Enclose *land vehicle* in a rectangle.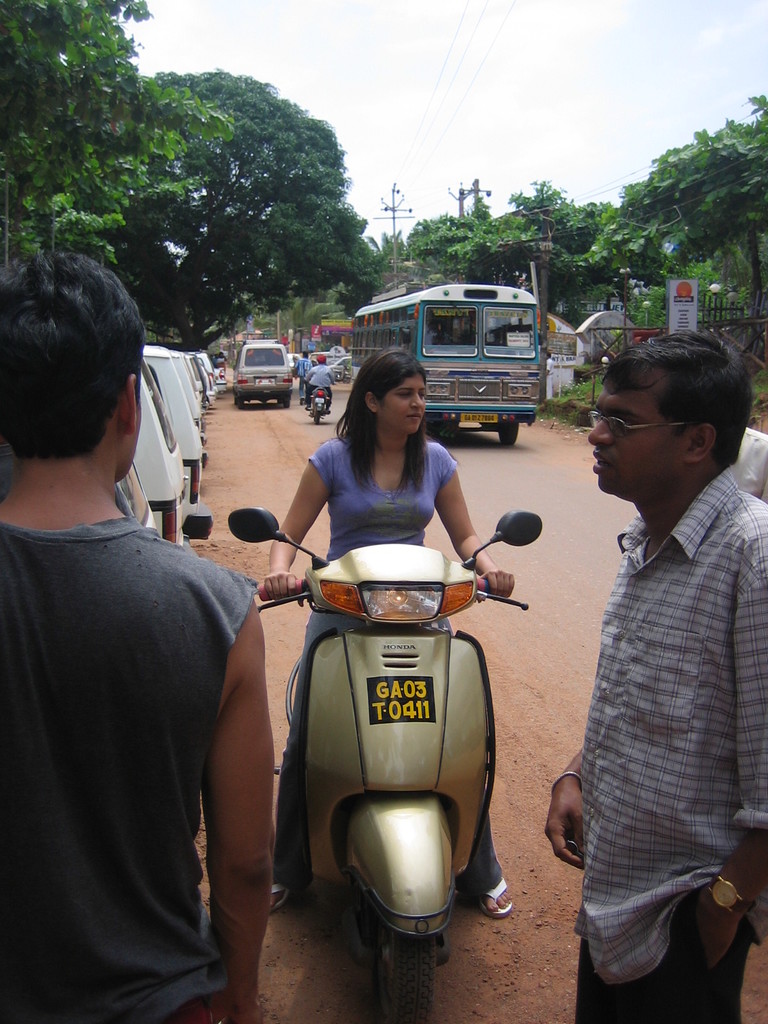
crop(308, 387, 327, 422).
